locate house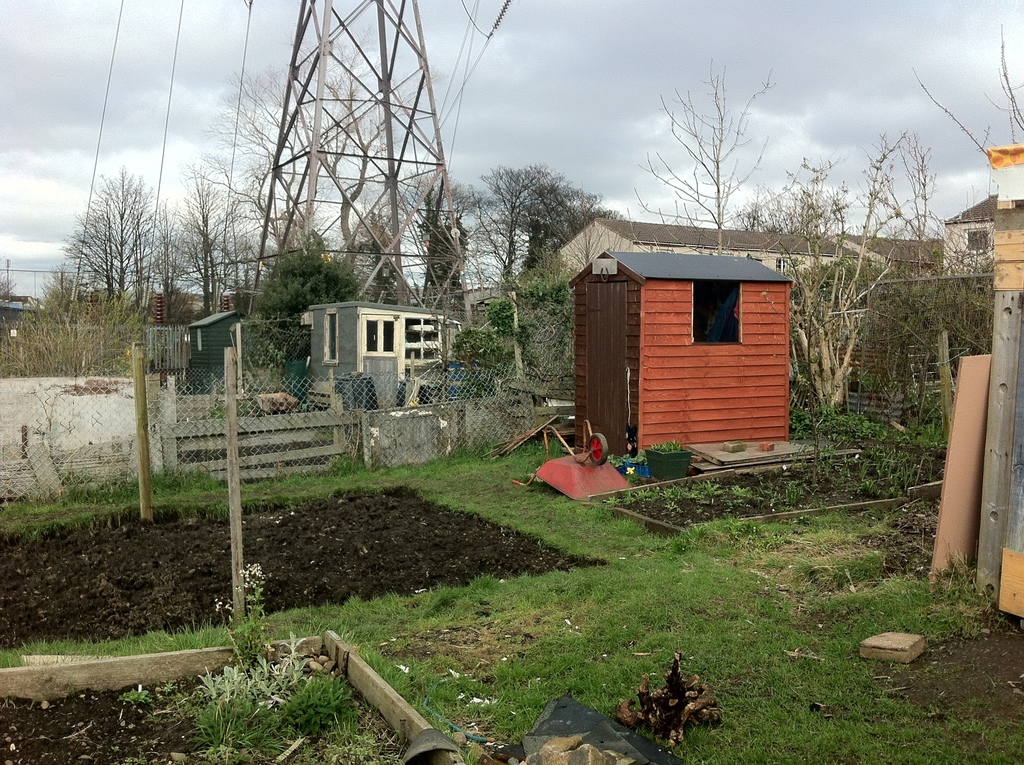
bbox=[568, 244, 793, 472]
